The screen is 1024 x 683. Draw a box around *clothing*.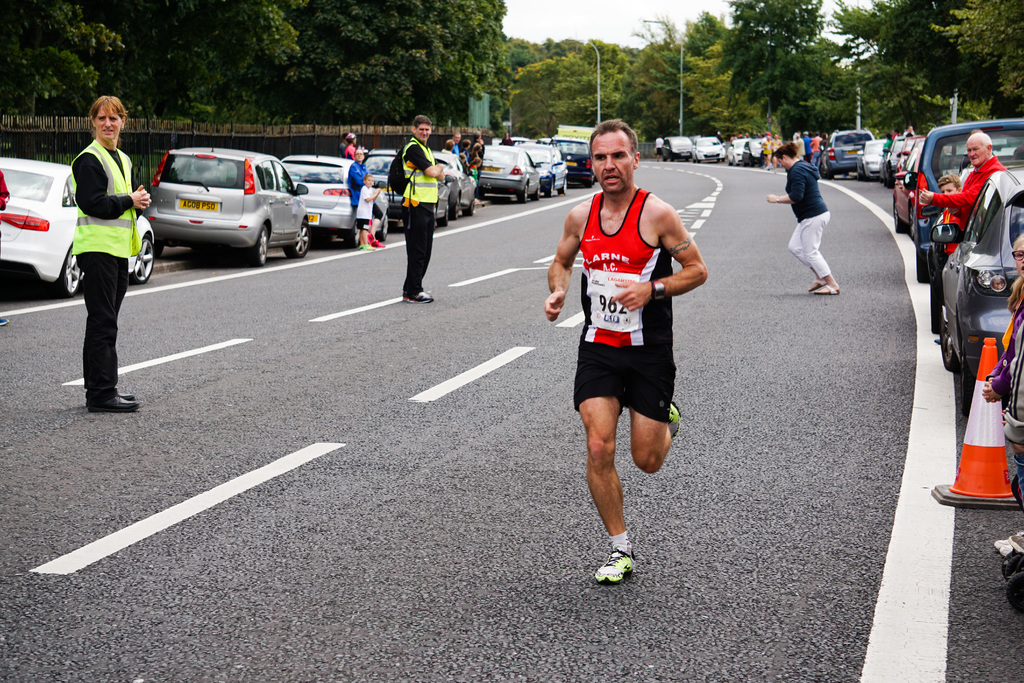
x1=988, y1=300, x2=1023, y2=511.
